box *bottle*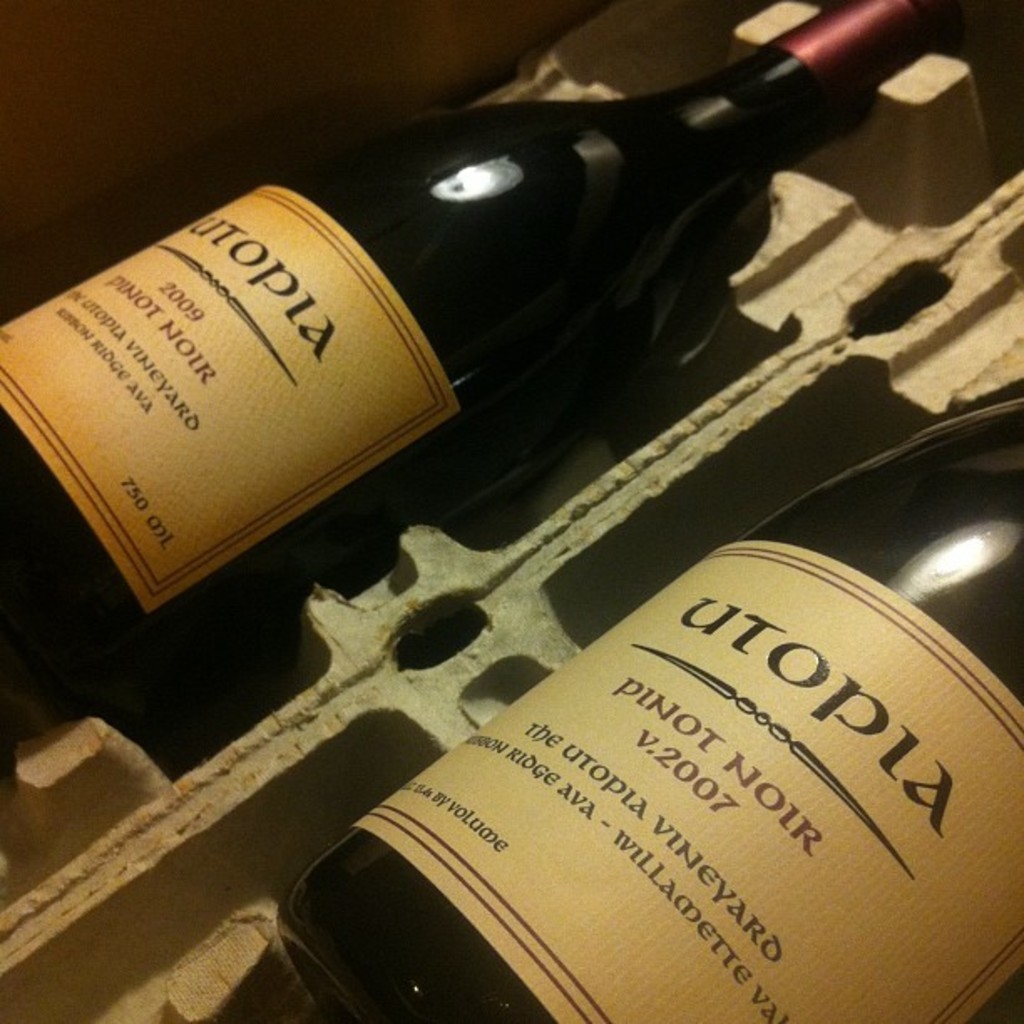
0:3:945:724
